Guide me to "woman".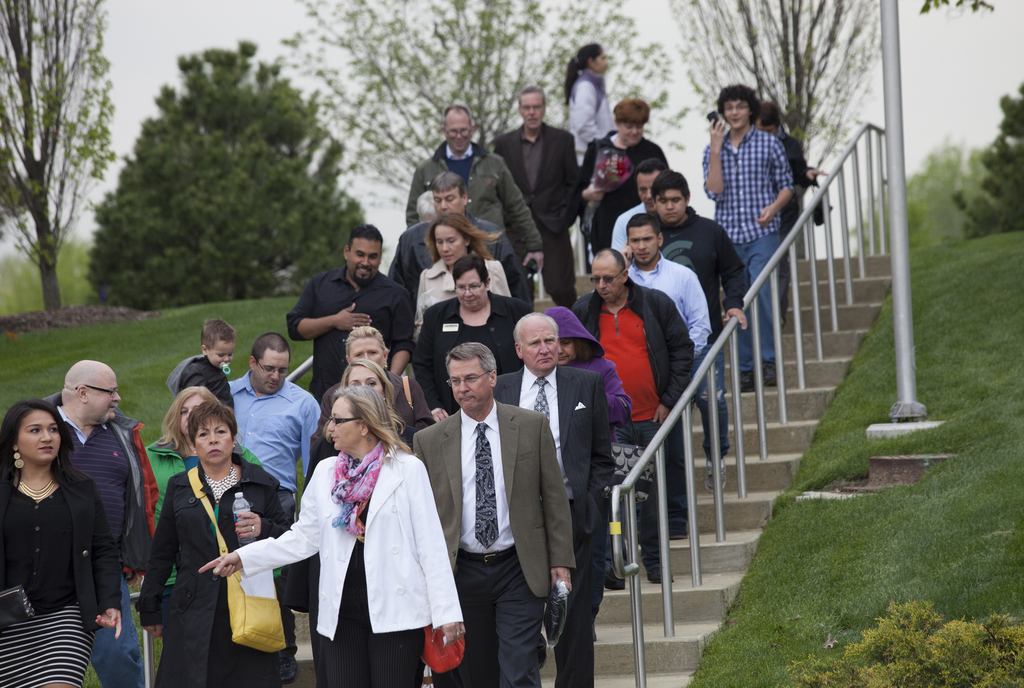
Guidance: l=197, t=385, r=462, b=687.
